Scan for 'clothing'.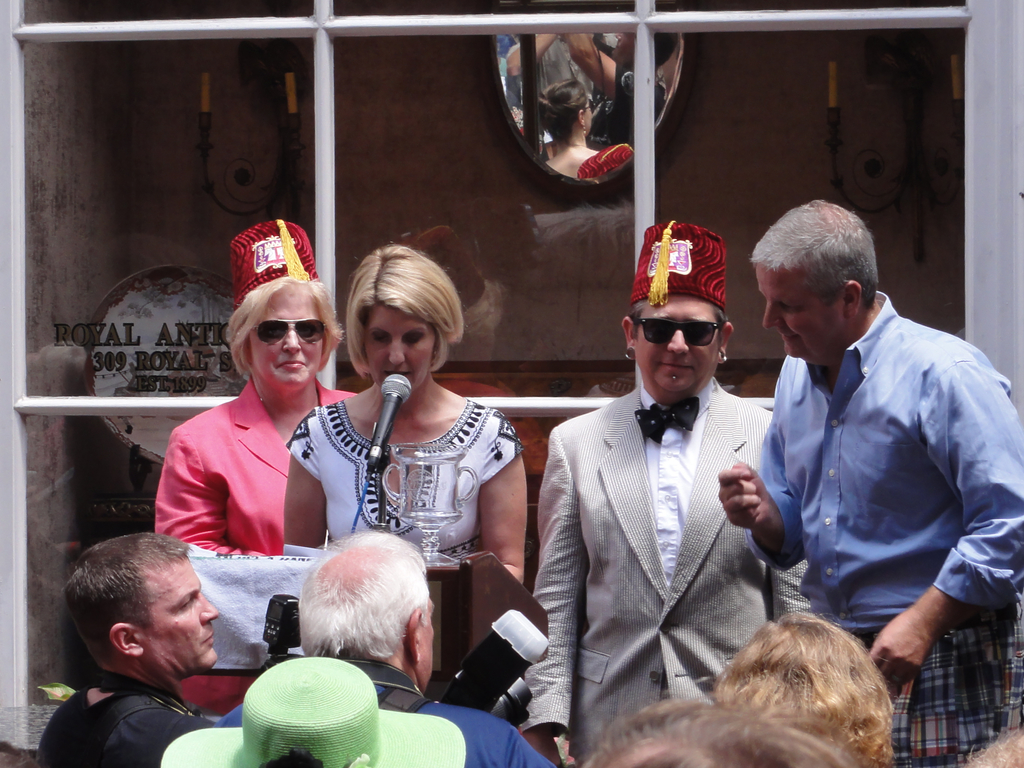
Scan result: rect(347, 657, 552, 767).
